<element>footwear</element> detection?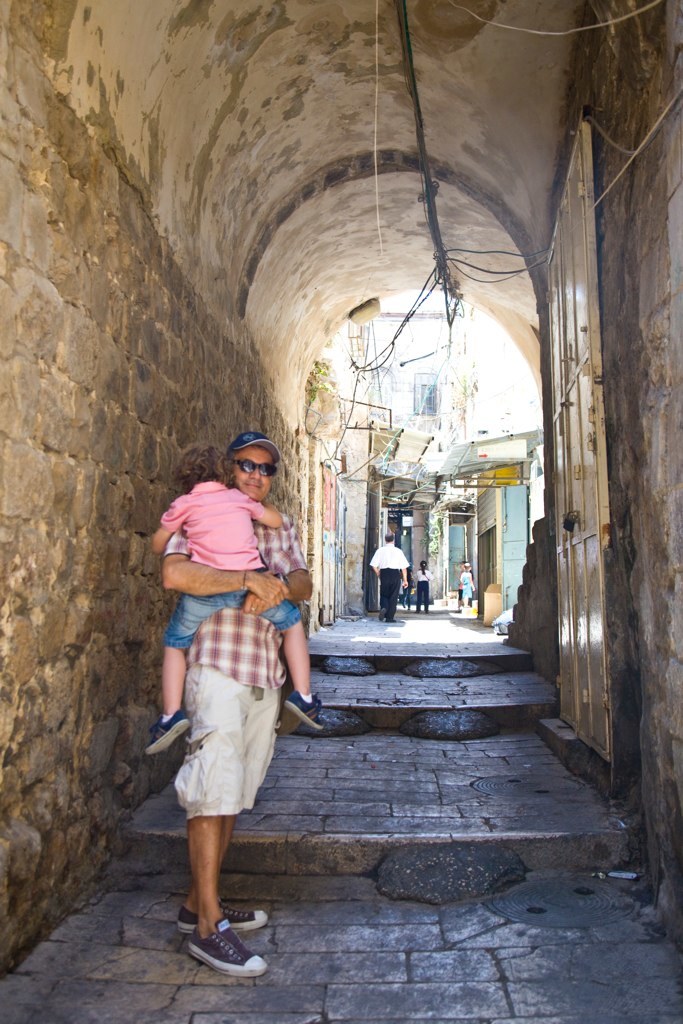
279 694 328 735
